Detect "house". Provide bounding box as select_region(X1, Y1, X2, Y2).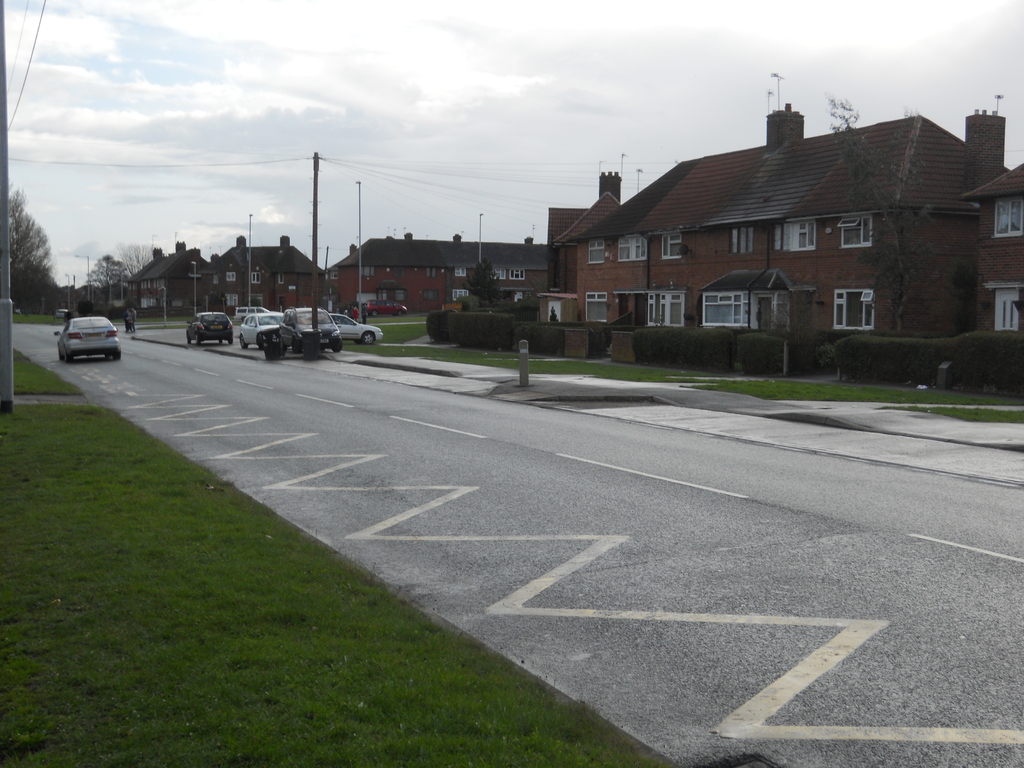
select_region(206, 236, 328, 316).
